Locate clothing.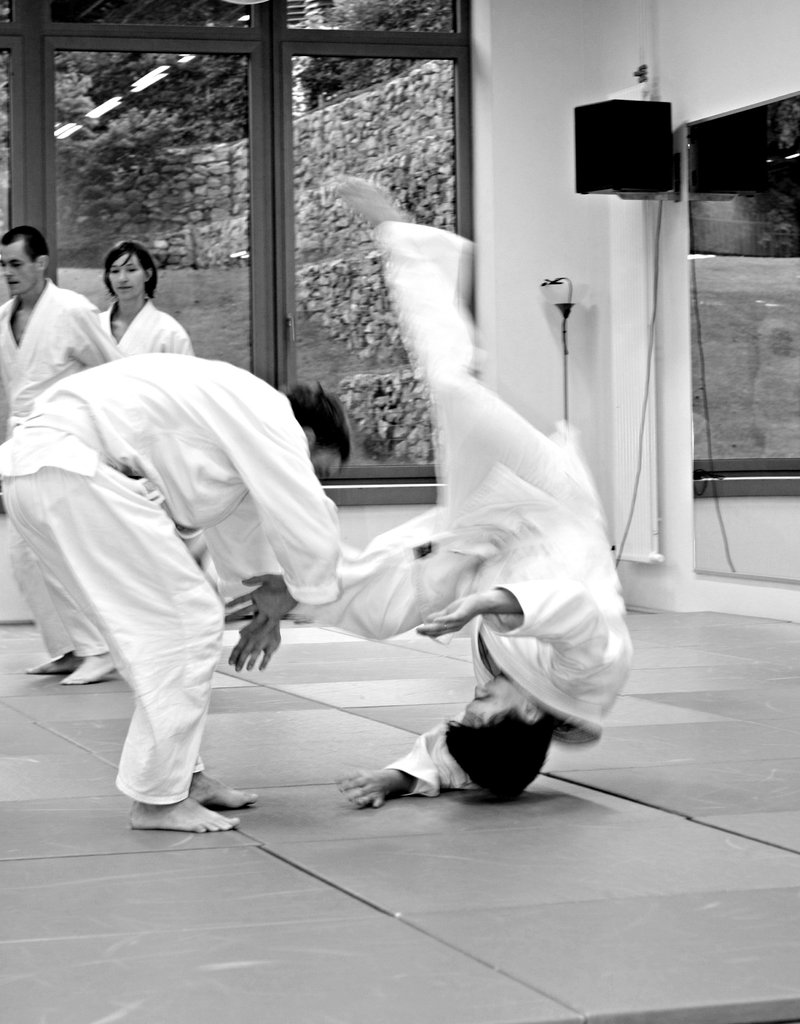
Bounding box: bbox=(0, 340, 343, 790).
